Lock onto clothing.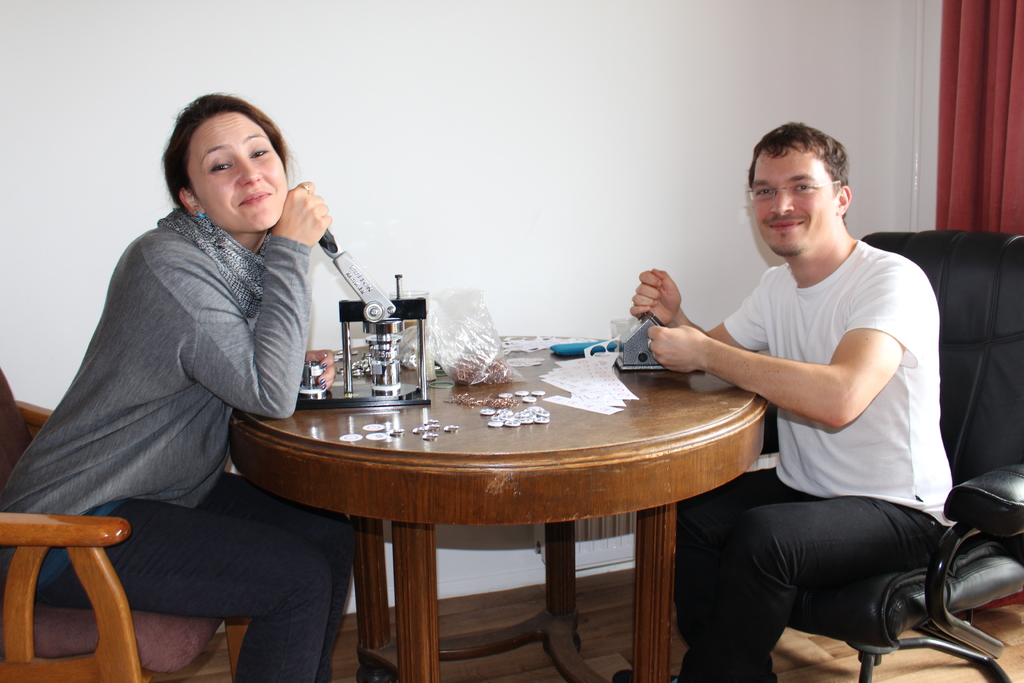
Locked: [x1=0, y1=212, x2=335, y2=682].
